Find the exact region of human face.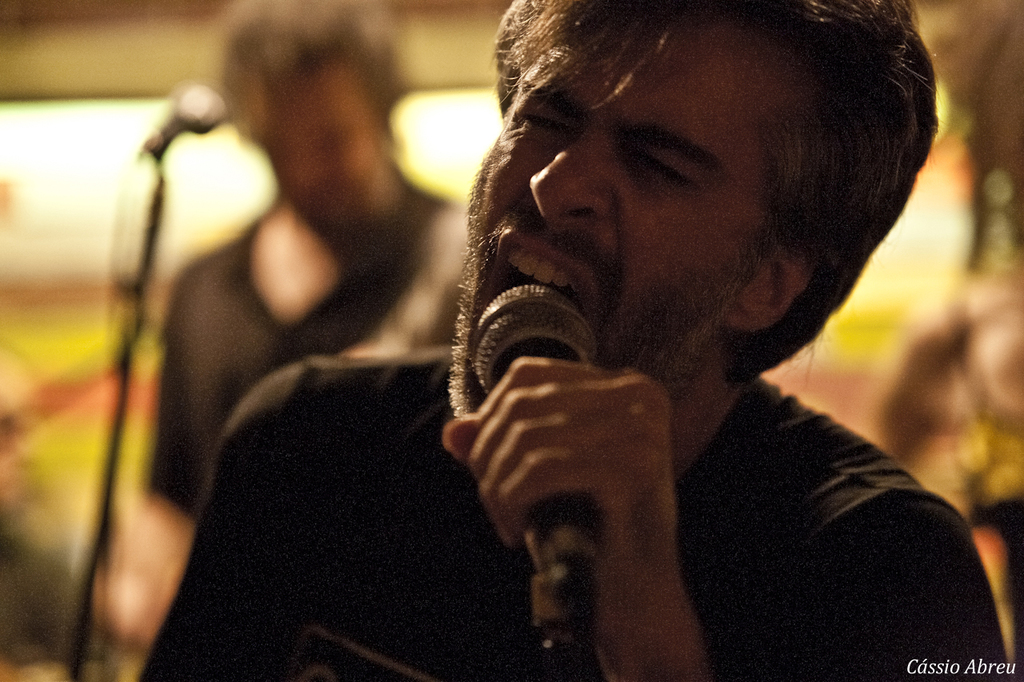
Exact region: 466:43:766:411.
